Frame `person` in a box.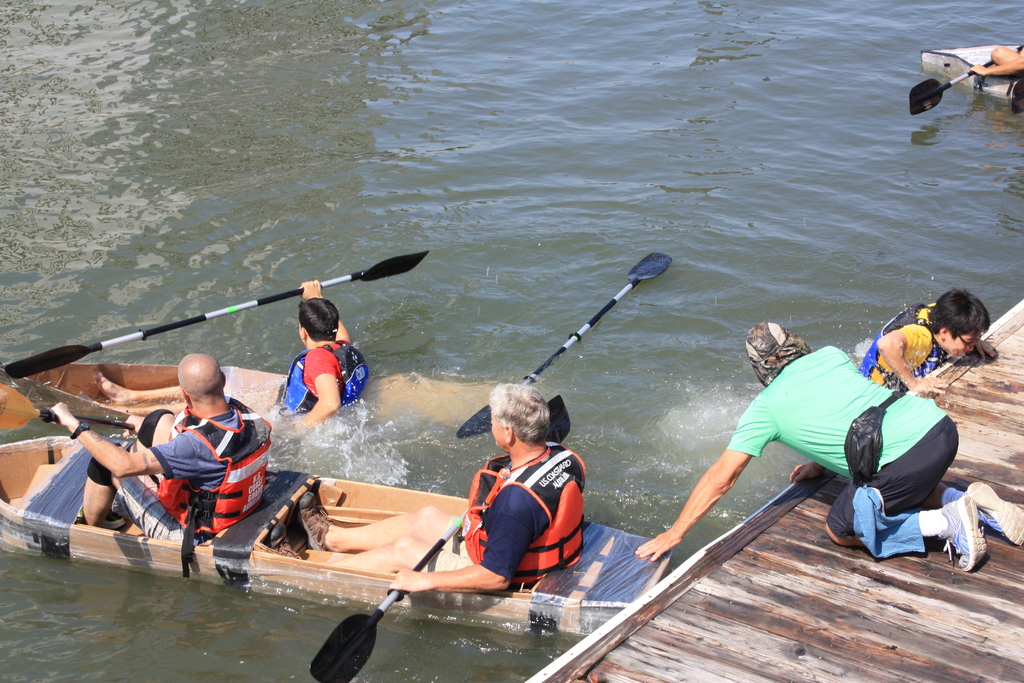
BBox(858, 289, 996, 398).
